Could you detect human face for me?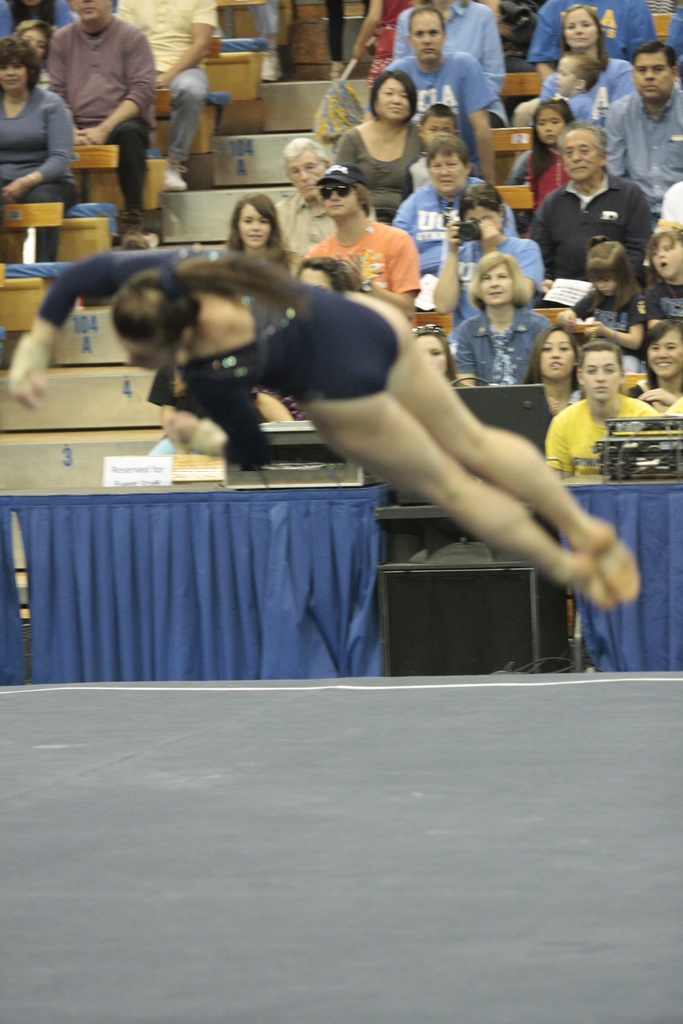
Detection result: <box>594,278,618,296</box>.
